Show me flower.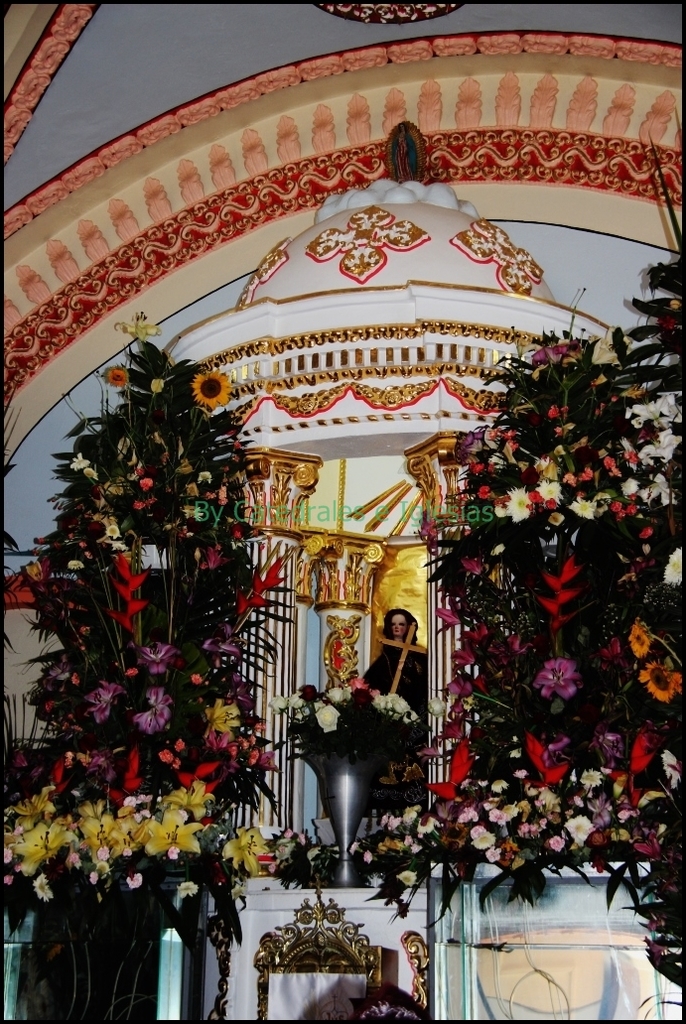
flower is here: rect(662, 548, 685, 589).
